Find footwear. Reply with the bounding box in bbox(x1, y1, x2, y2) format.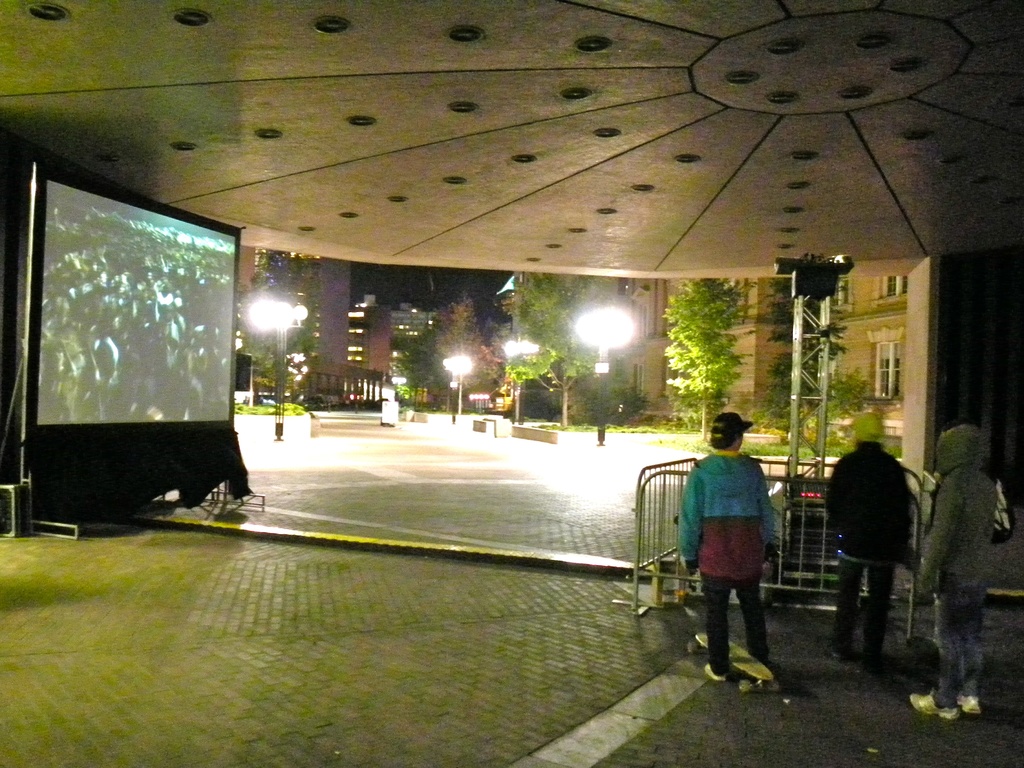
bbox(826, 648, 852, 664).
